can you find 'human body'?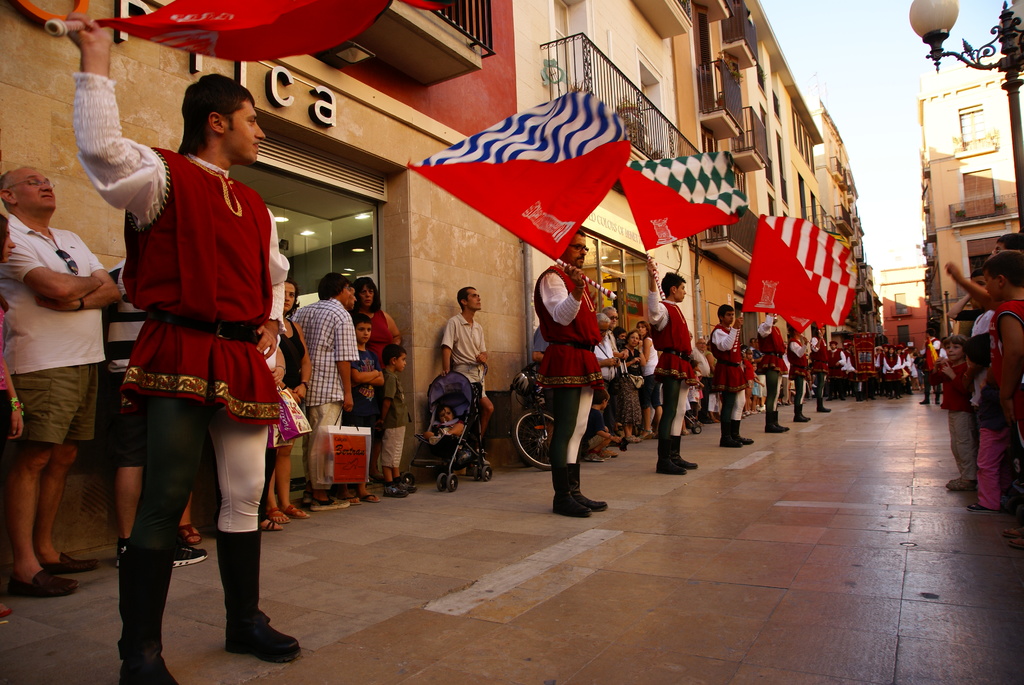
Yes, bounding box: region(534, 256, 618, 518).
